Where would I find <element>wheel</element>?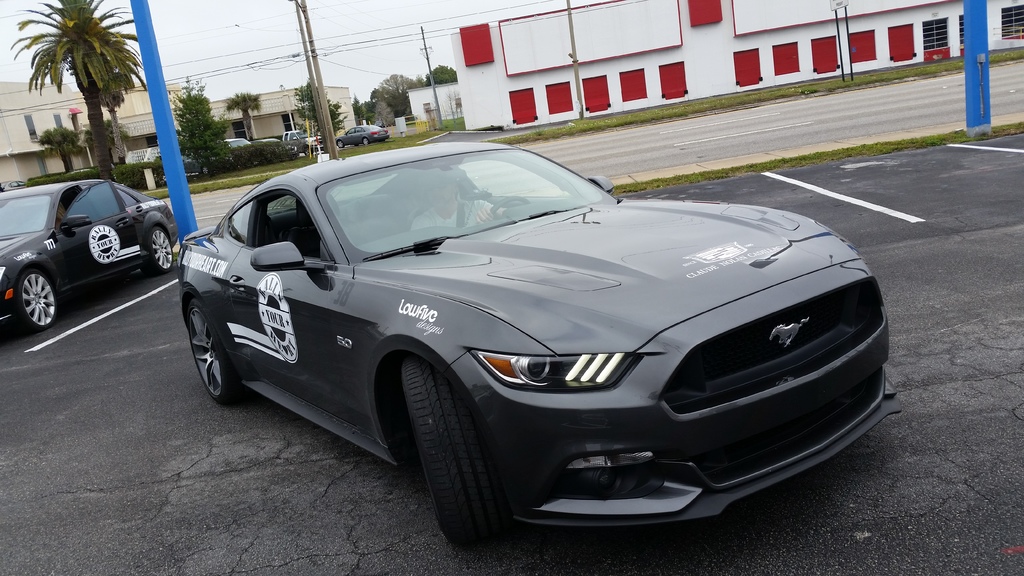
At x1=12 y1=269 x2=59 y2=340.
